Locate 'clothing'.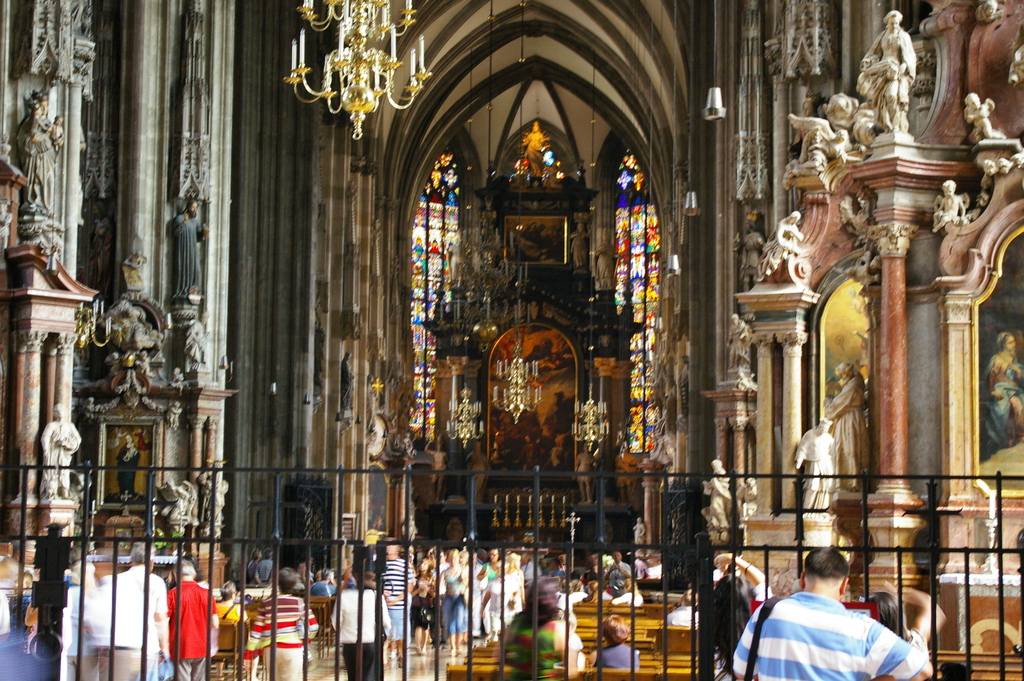
Bounding box: bbox(755, 216, 796, 281).
